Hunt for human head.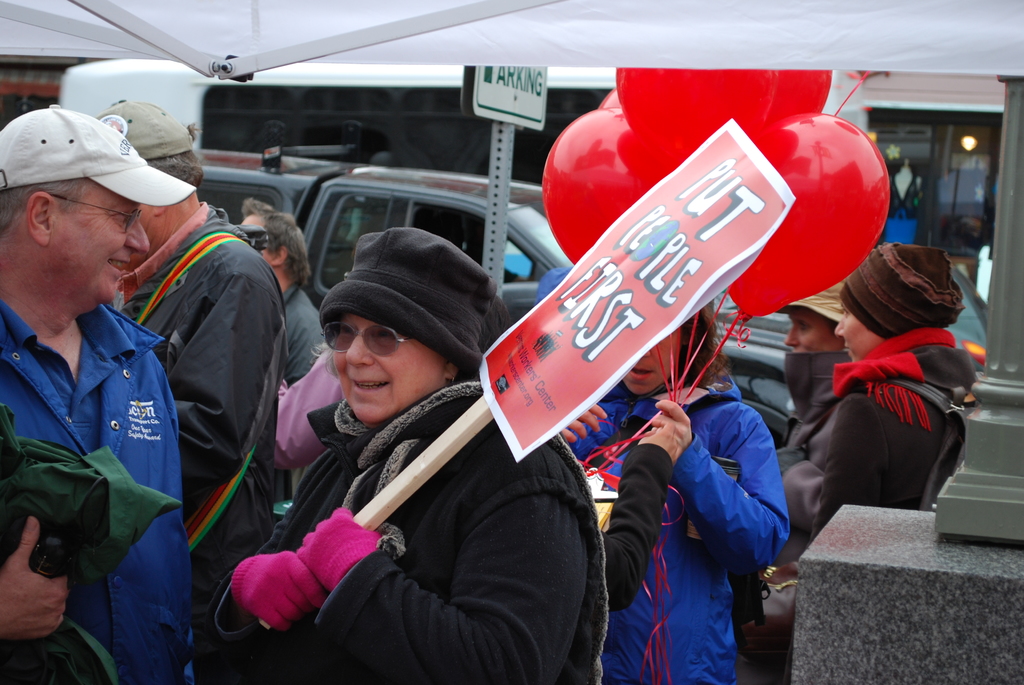
Hunted down at crop(237, 198, 312, 272).
